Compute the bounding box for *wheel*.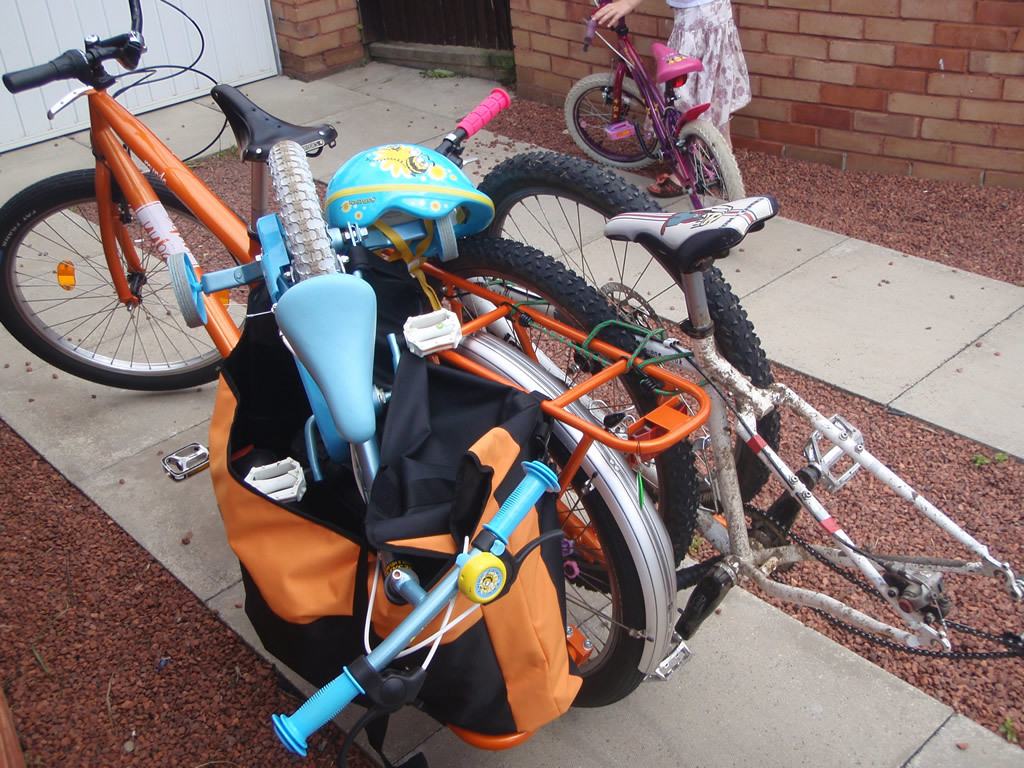
<bbox>565, 72, 665, 172</bbox>.
